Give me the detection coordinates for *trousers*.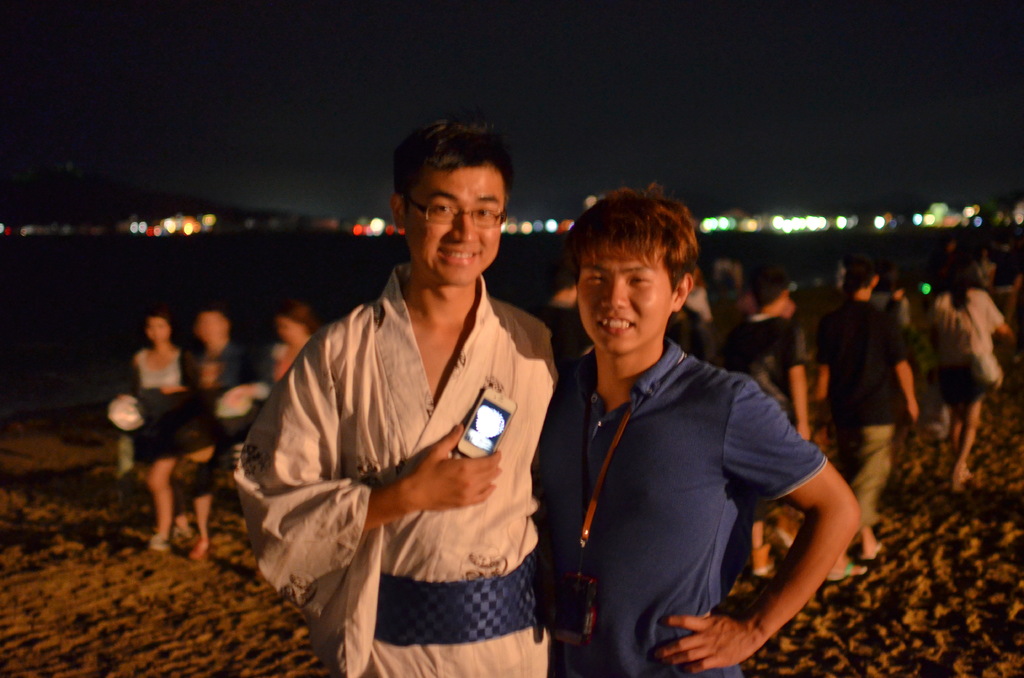
pyautogui.locateOnScreen(829, 421, 890, 532).
